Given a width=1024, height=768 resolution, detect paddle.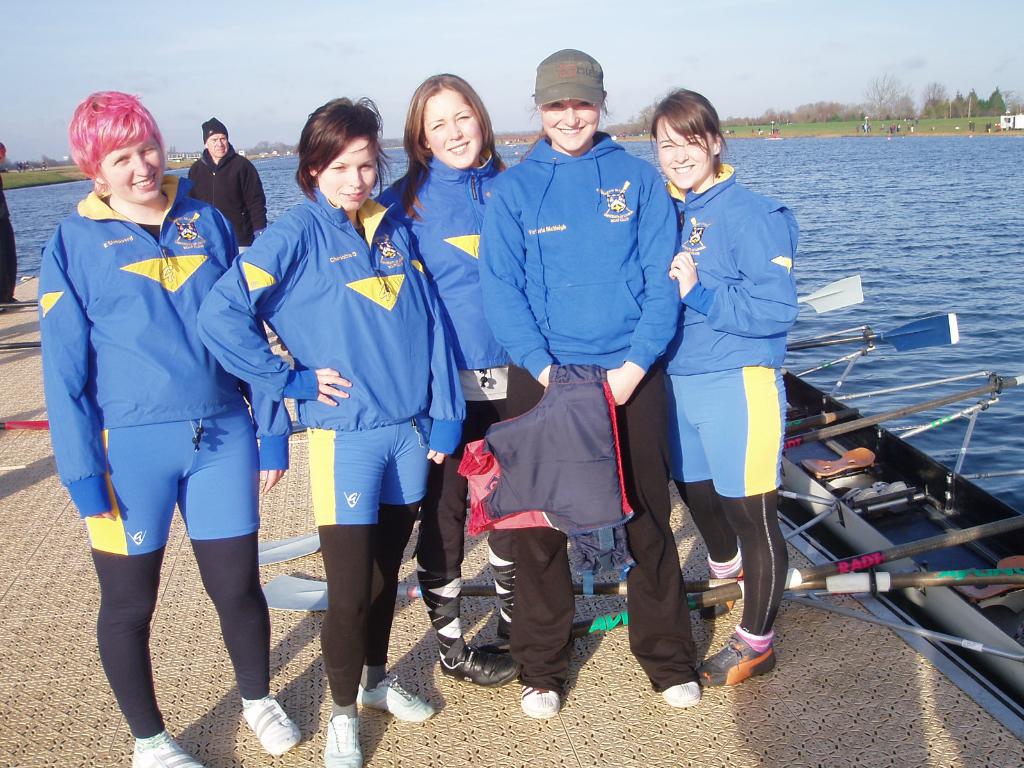
(x1=776, y1=373, x2=1023, y2=452).
